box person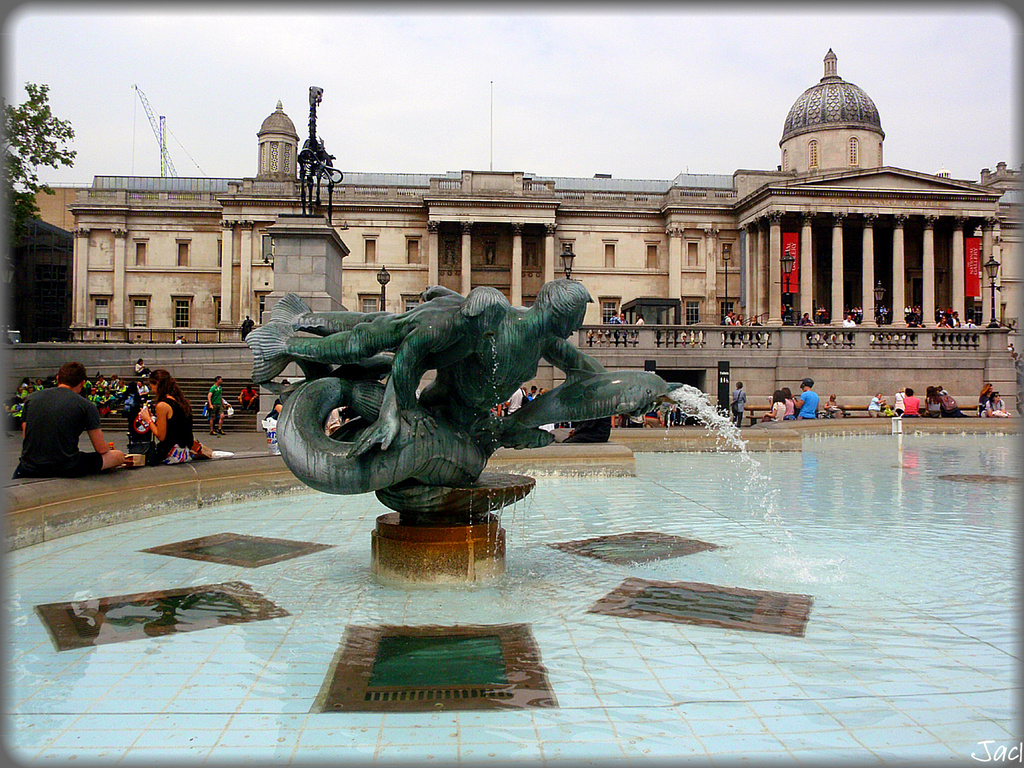
rect(616, 309, 627, 339)
